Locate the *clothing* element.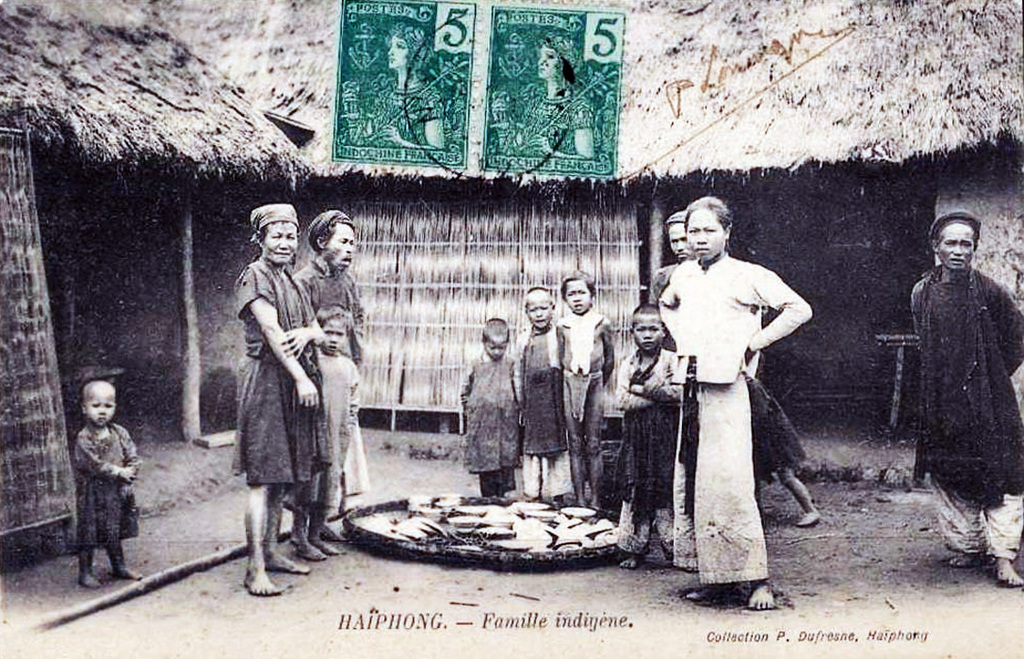
Element bbox: BBox(905, 260, 1023, 562).
